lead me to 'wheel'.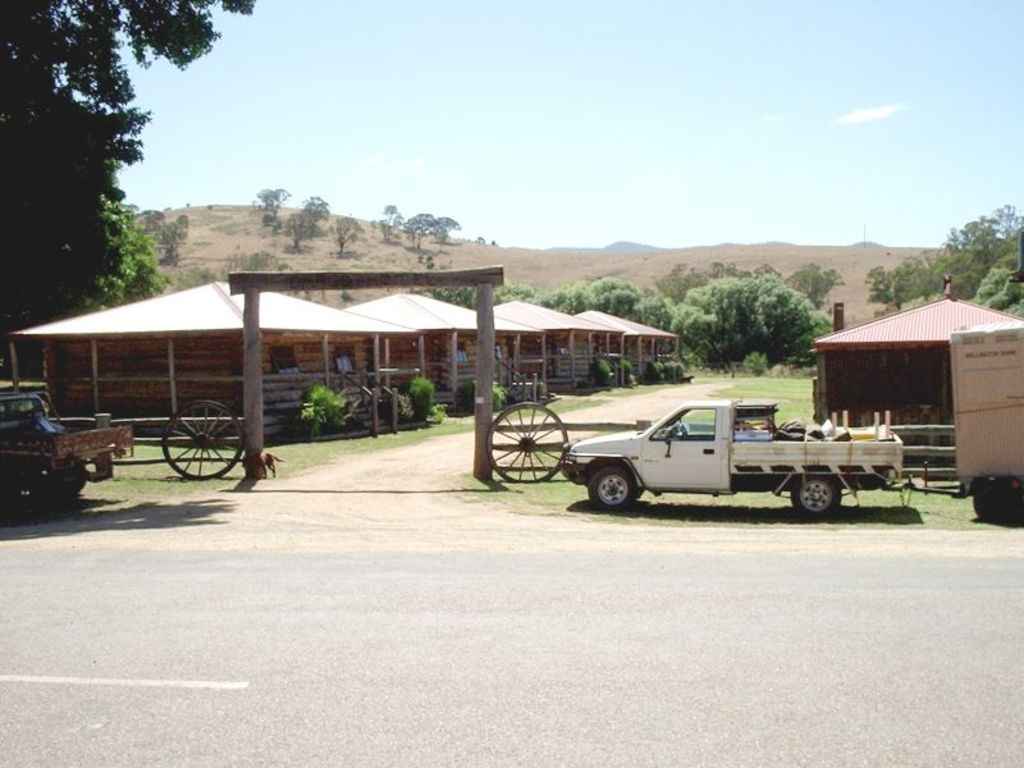
Lead to region(485, 399, 568, 483).
